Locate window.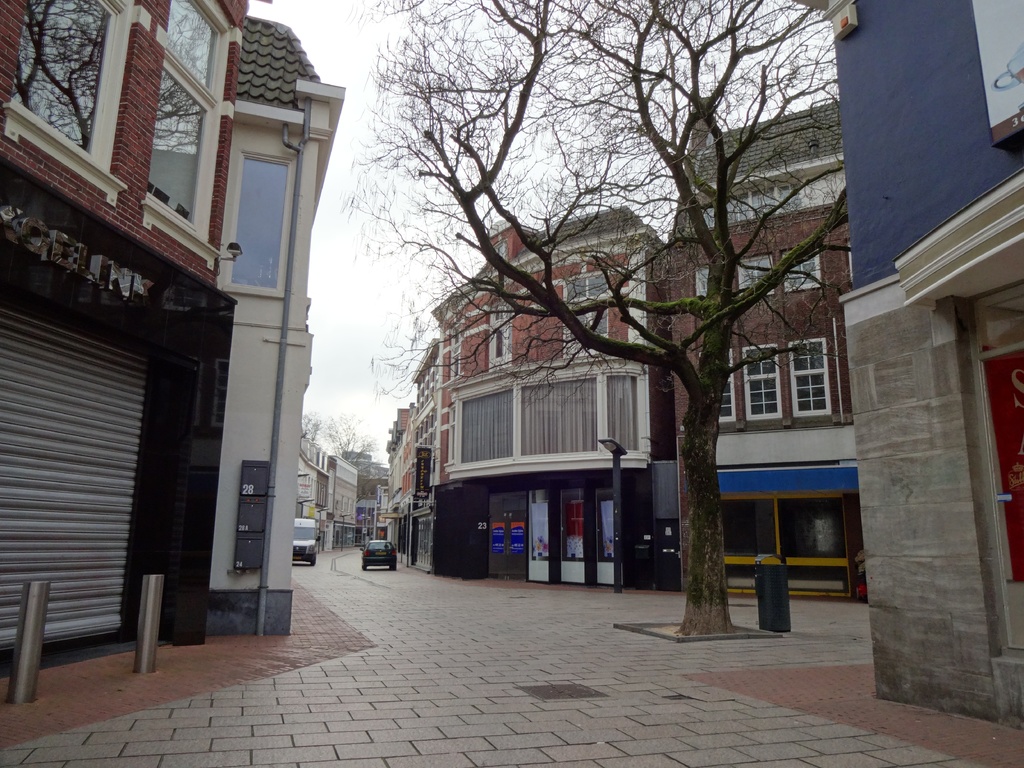
Bounding box: bbox=(696, 344, 739, 424).
